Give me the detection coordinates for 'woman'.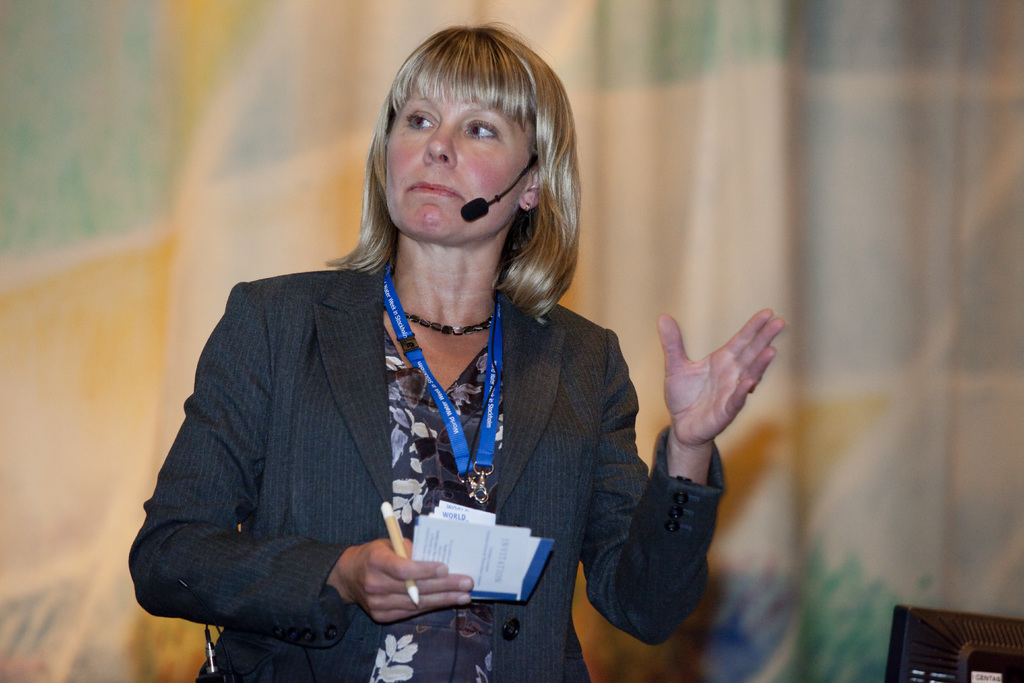
(145,72,730,666).
